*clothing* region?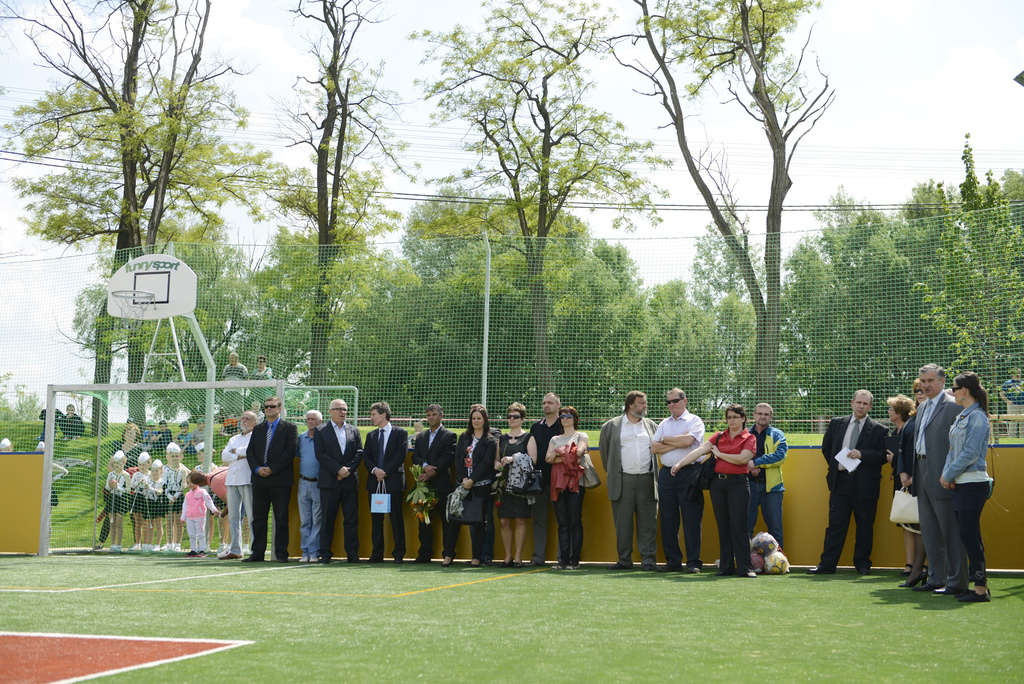
left=218, top=363, right=250, bottom=418
